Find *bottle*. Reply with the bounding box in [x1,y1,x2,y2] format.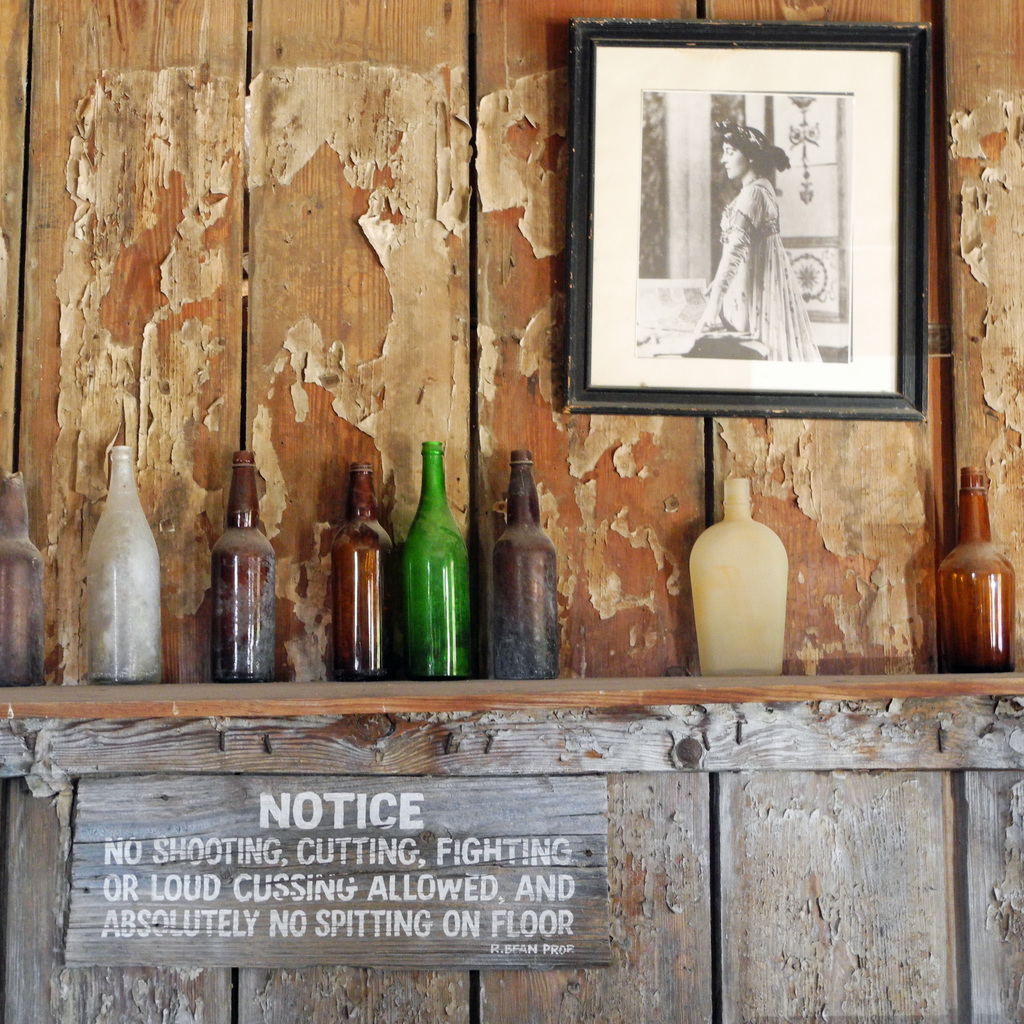
[210,444,273,671].
